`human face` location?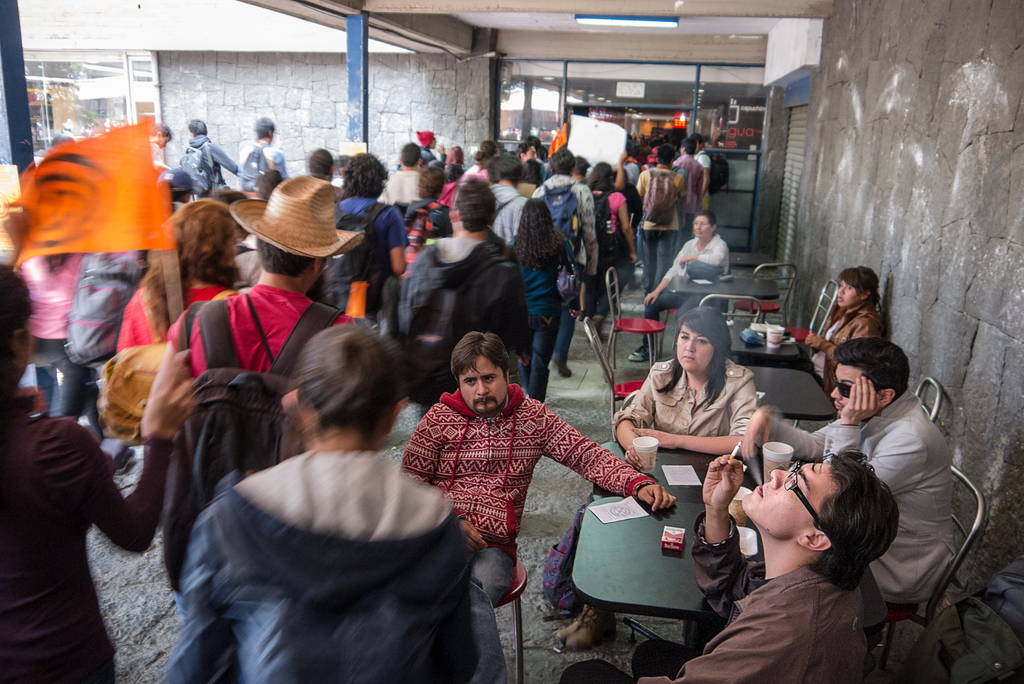
box=[159, 134, 172, 149]
